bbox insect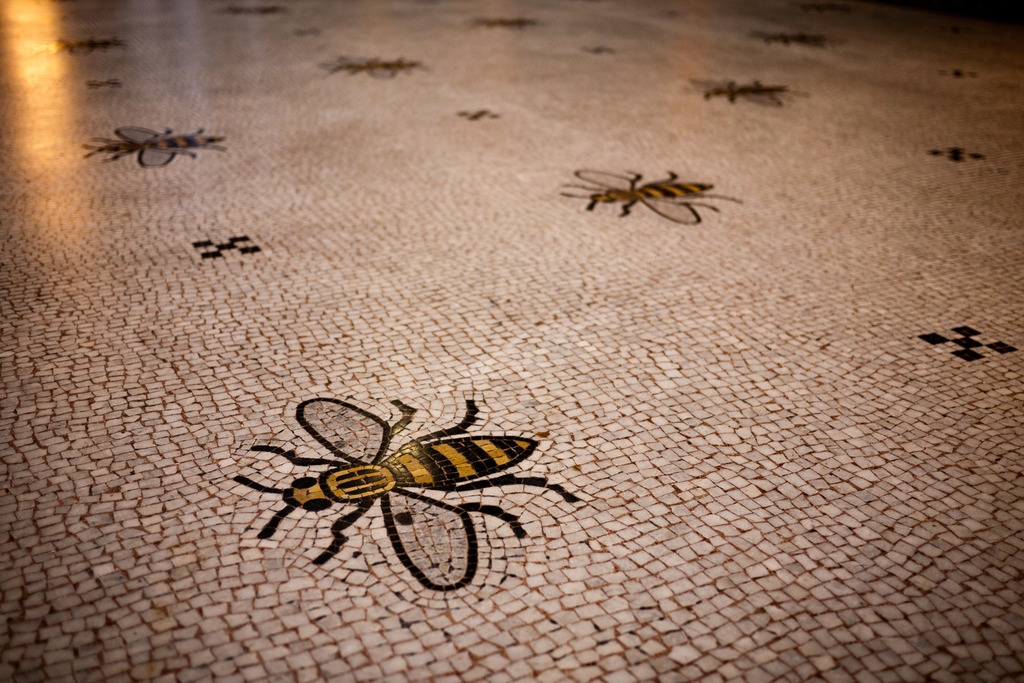
[687,81,809,108]
